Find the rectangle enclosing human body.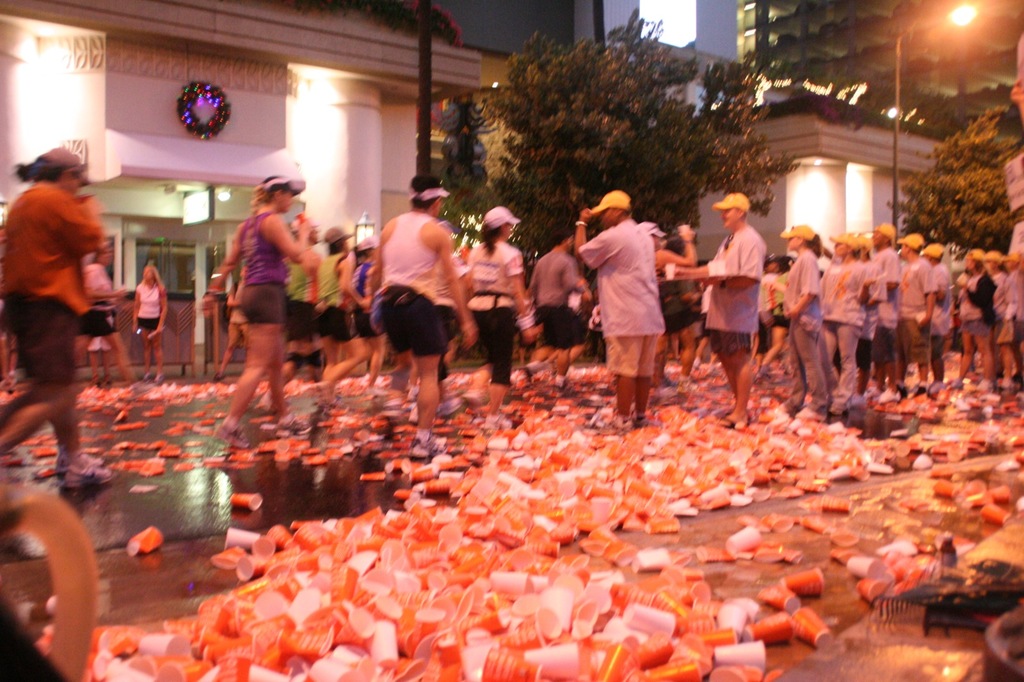
select_region(533, 223, 591, 400).
